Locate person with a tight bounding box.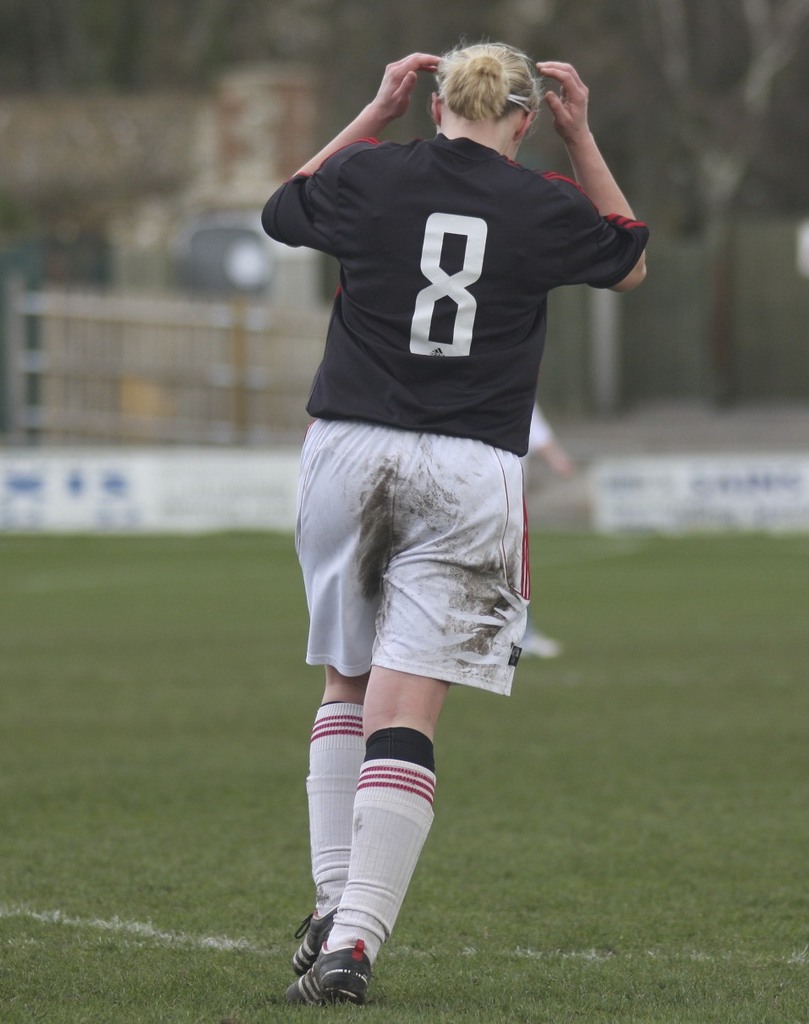
244 57 635 1023.
